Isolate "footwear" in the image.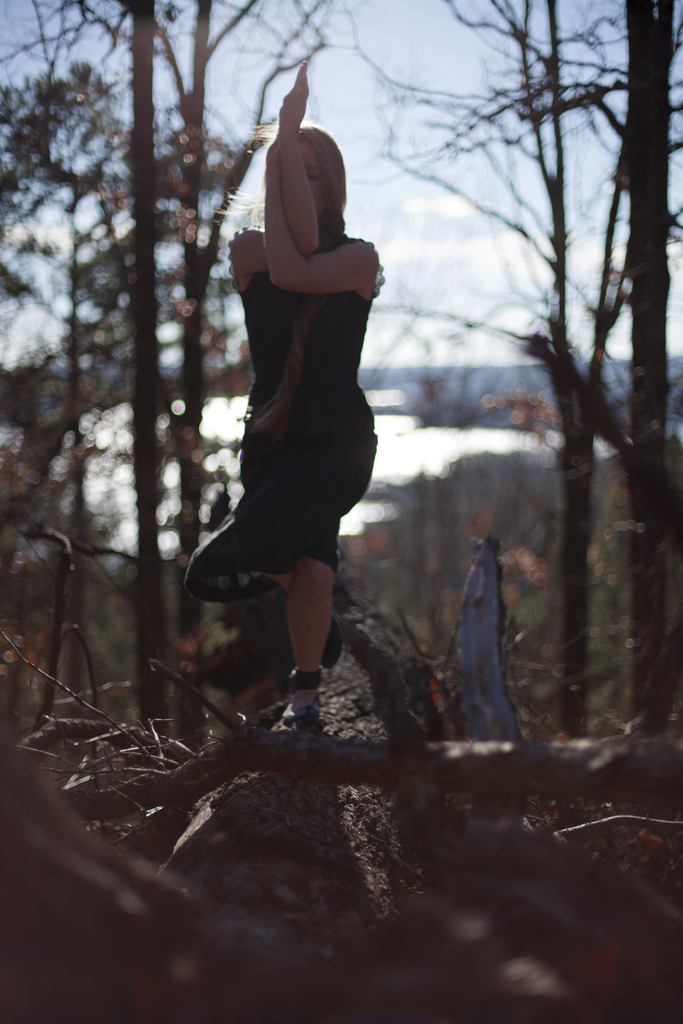
Isolated region: <bbox>259, 664, 334, 730</bbox>.
